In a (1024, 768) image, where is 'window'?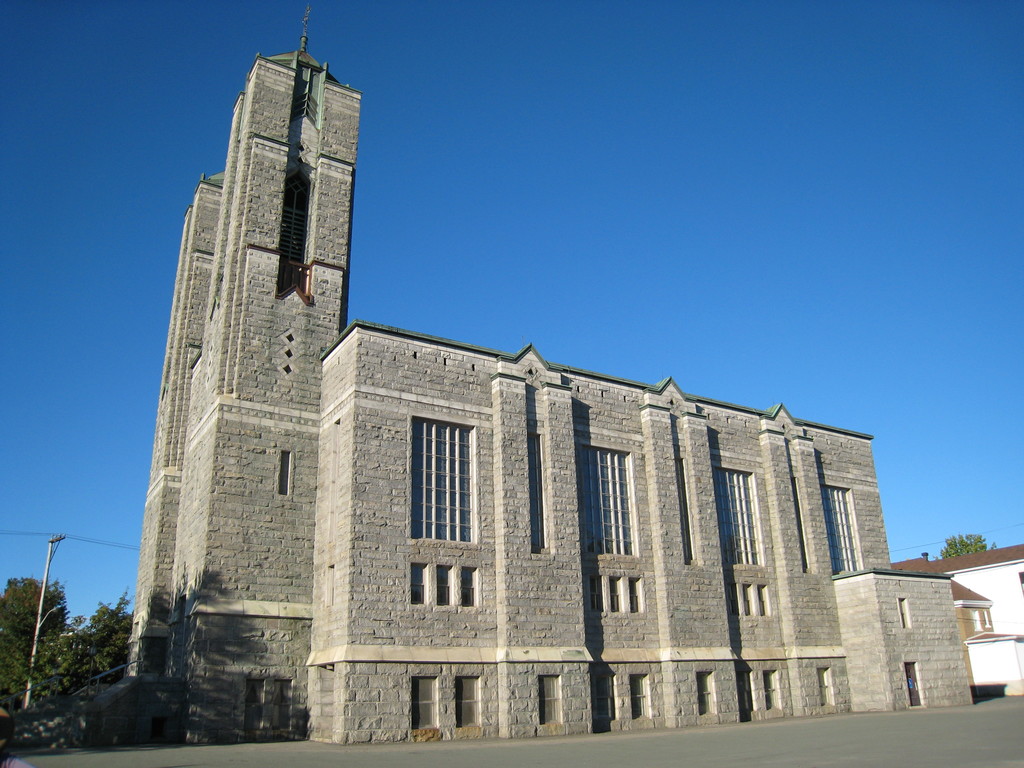
541, 677, 562, 721.
